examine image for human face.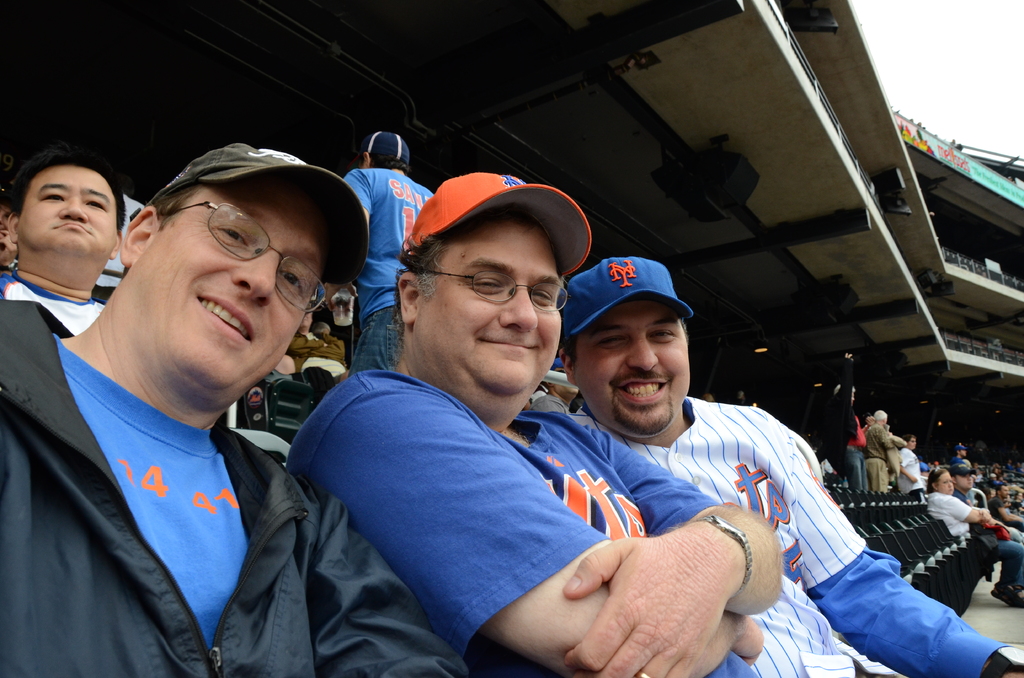
Examination result: 939:472:954:496.
